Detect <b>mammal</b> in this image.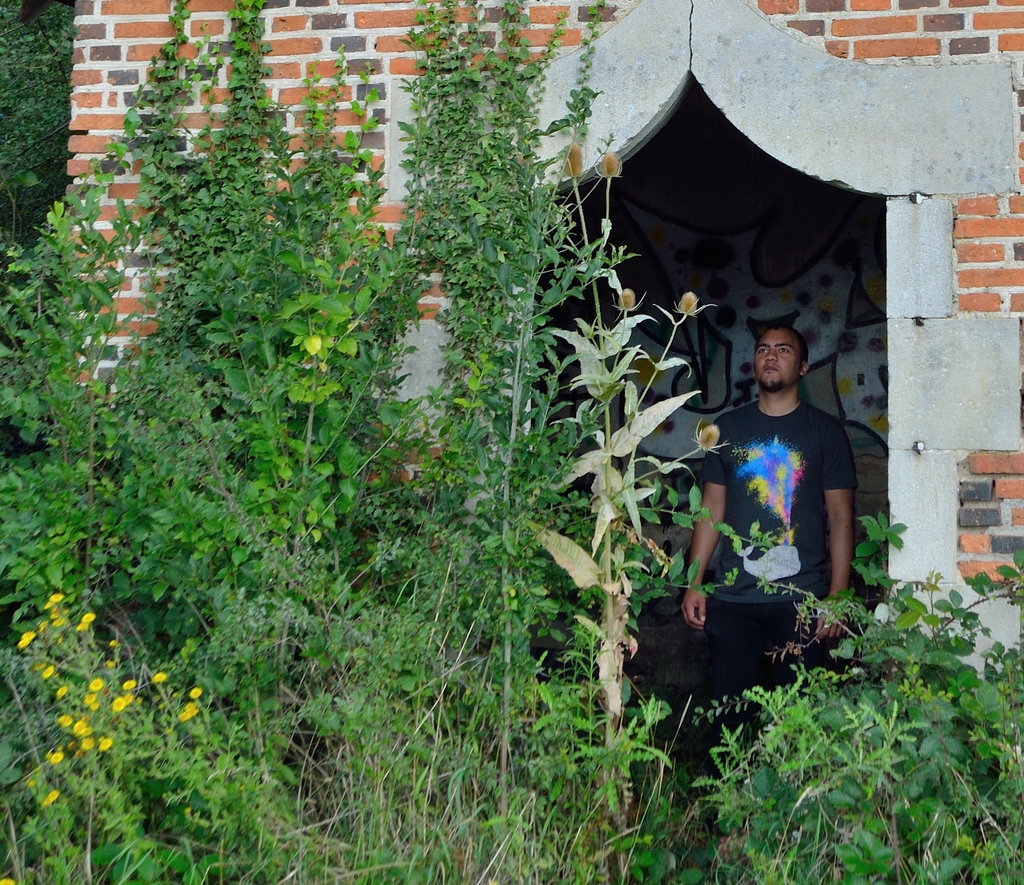
Detection: (667, 313, 876, 702).
